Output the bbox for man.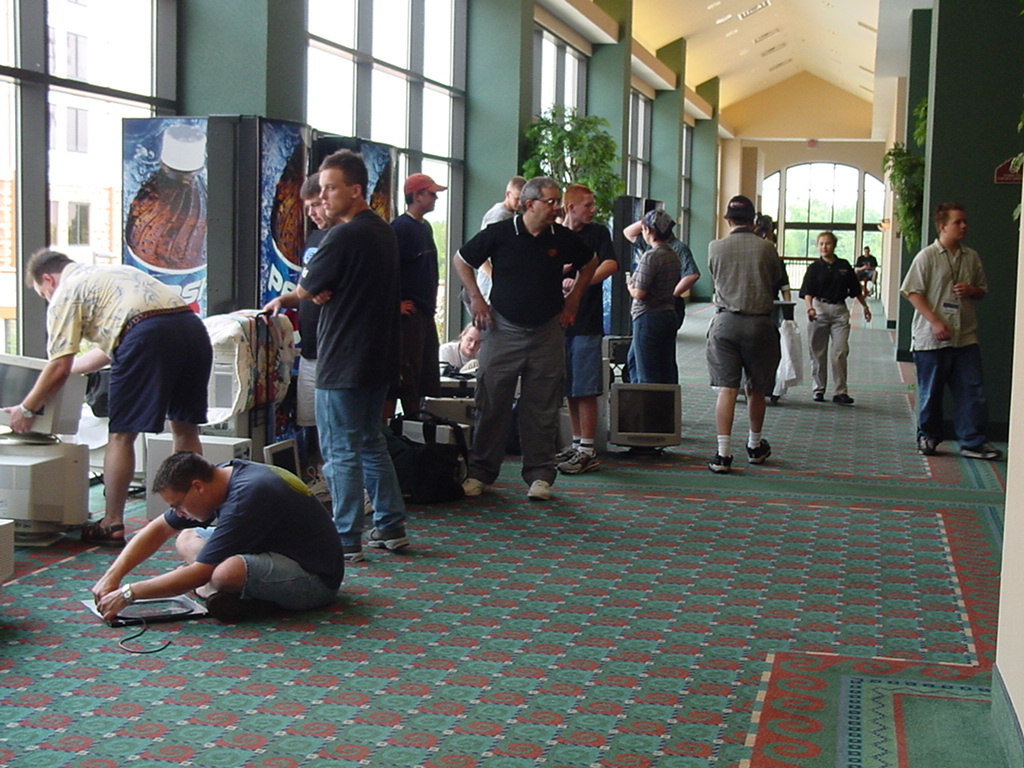
[left=258, top=168, right=378, bottom=522].
